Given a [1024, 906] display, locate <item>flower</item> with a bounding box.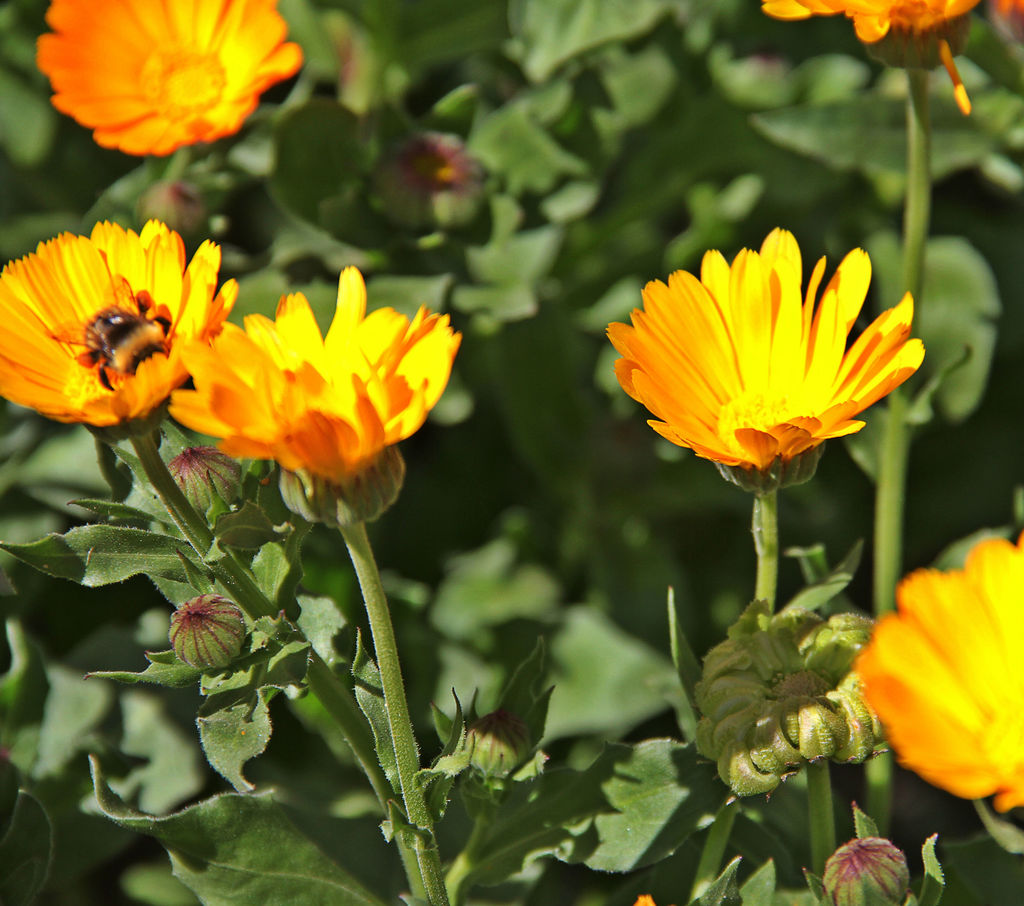
Located: select_region(599, 234, 927, 496).
